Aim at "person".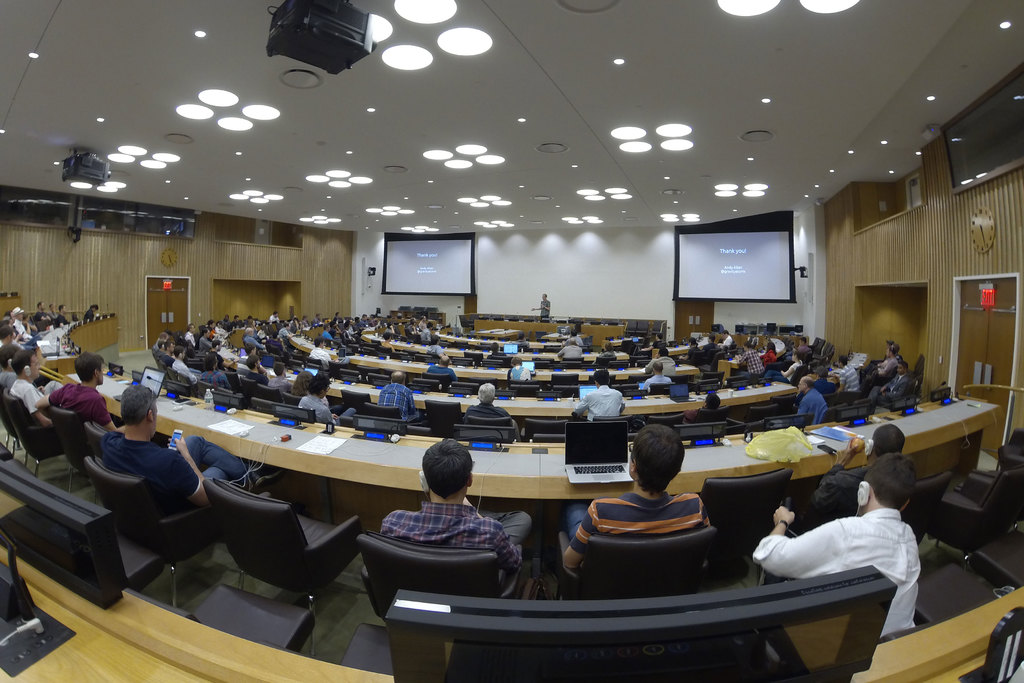
Aimed at x1=867, y1=343, x2=899, y2=388.
